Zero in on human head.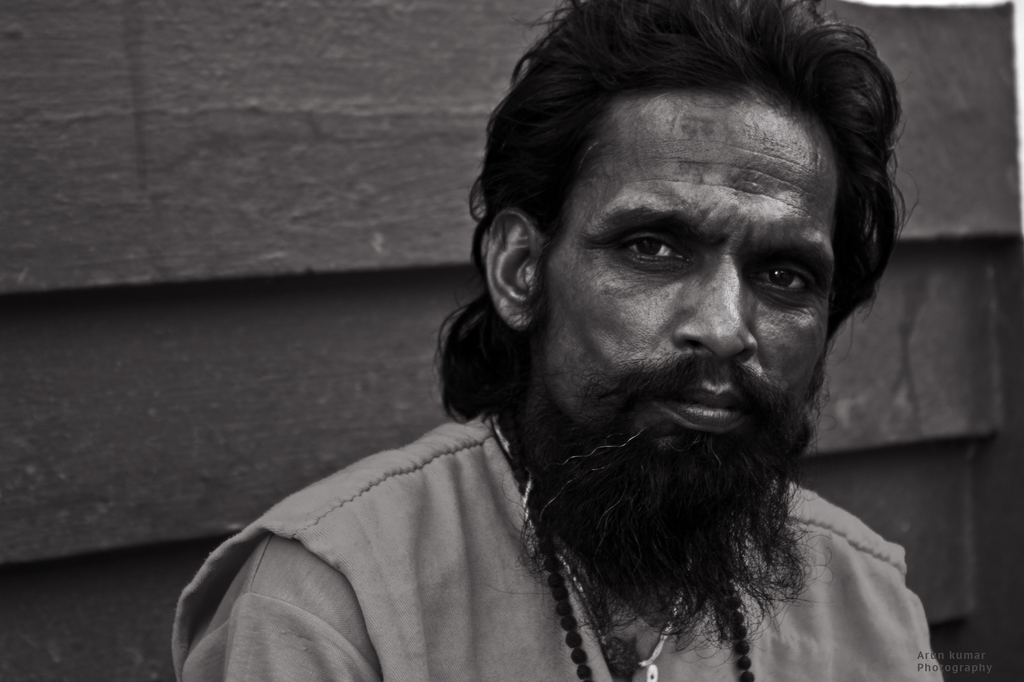
Zeroed in: BBox(434, 0, 911, 495).
